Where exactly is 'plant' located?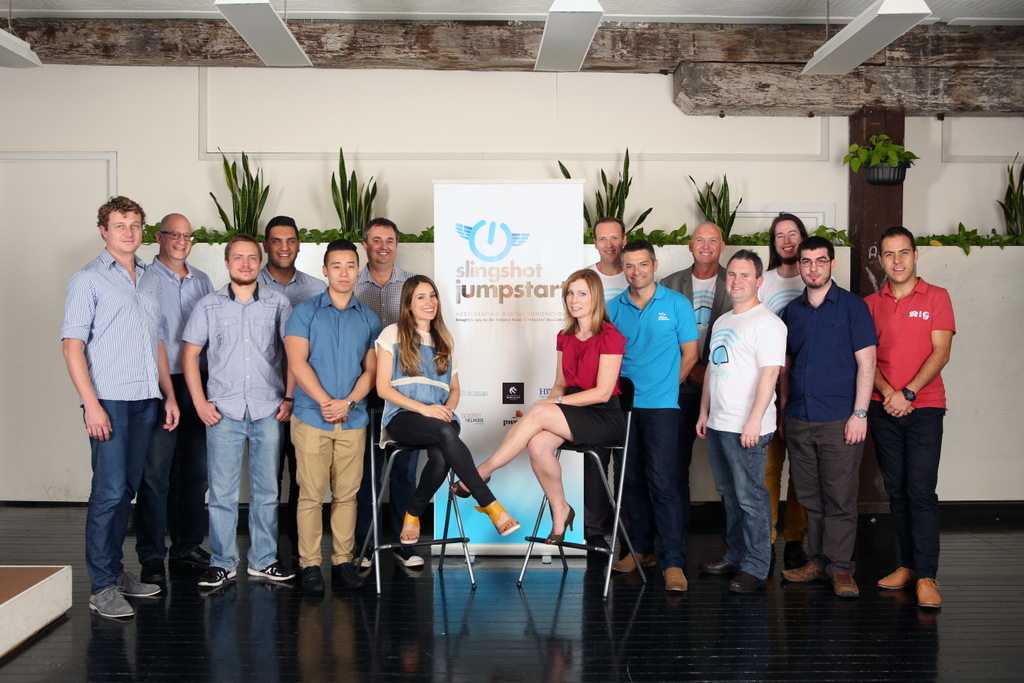
Its bounding box is 627 204 688 250.
